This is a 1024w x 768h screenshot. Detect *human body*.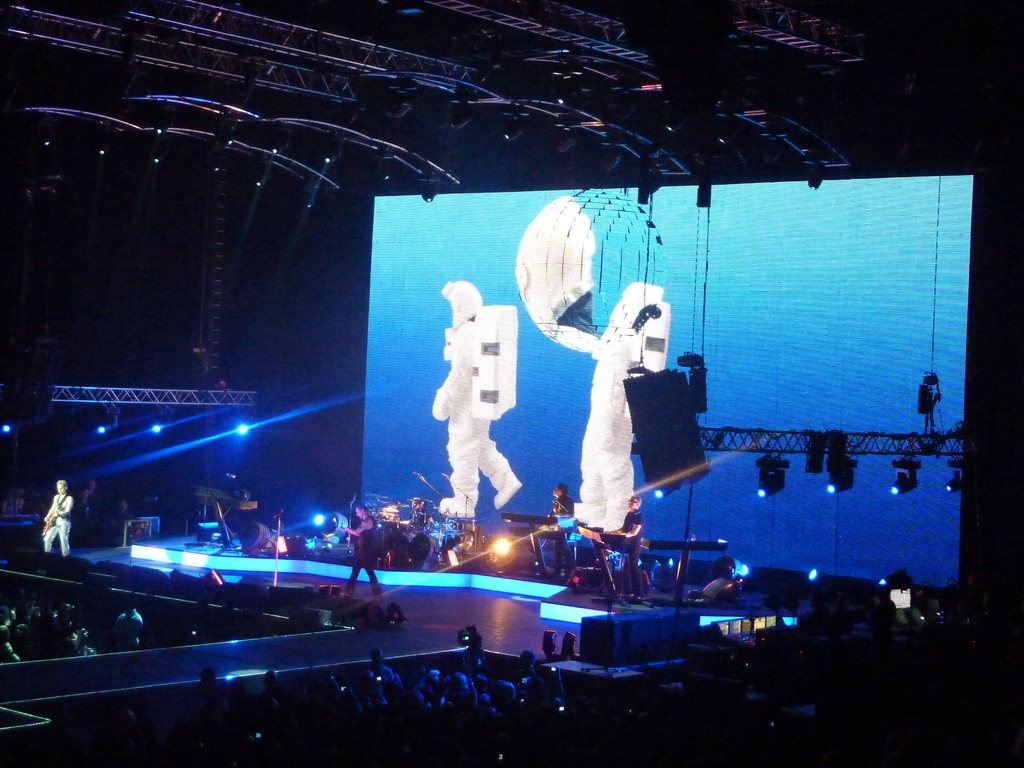
box(42, 491, 74, 556).
